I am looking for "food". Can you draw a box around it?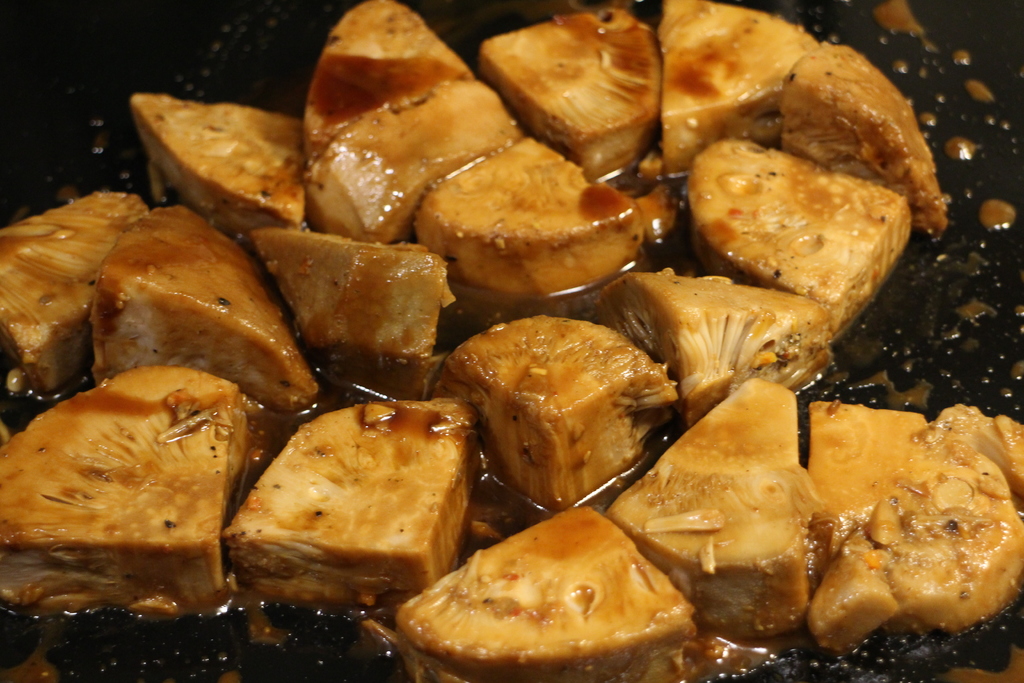
Sure, the bounding box is 934:404:1023:517.
